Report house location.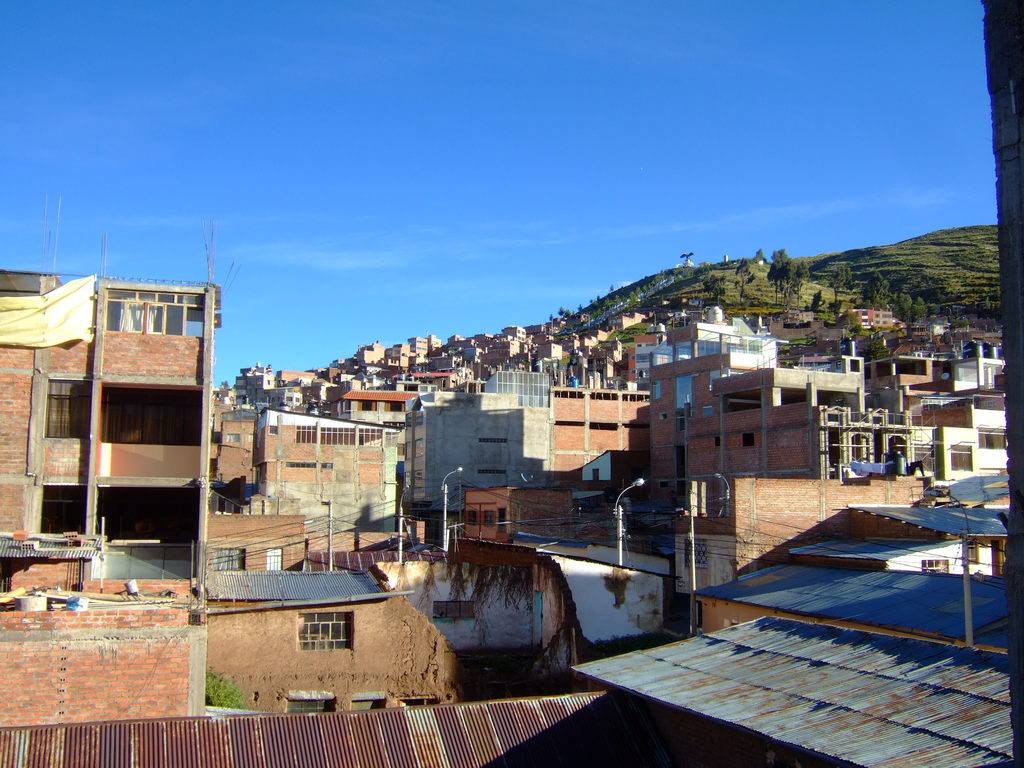
Report: l=205, t=385, r=244, b=404.
